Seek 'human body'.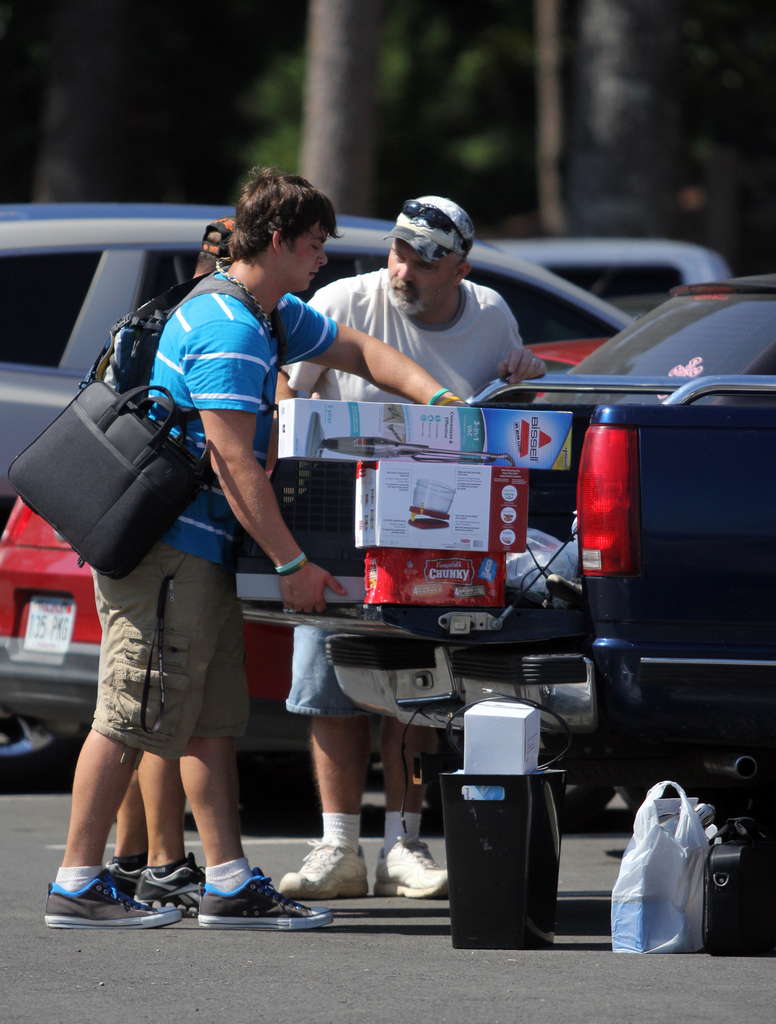
crop(272, 181, 552, 902).
